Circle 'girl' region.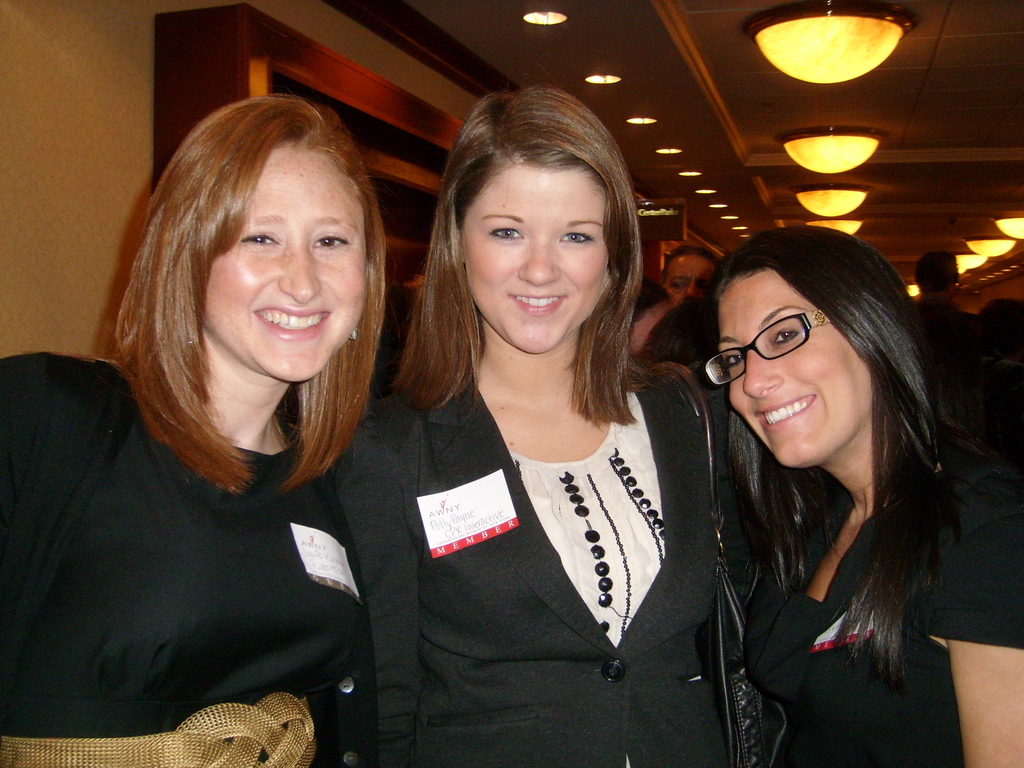
Region: bbox=(342, 88, 774, 767).
